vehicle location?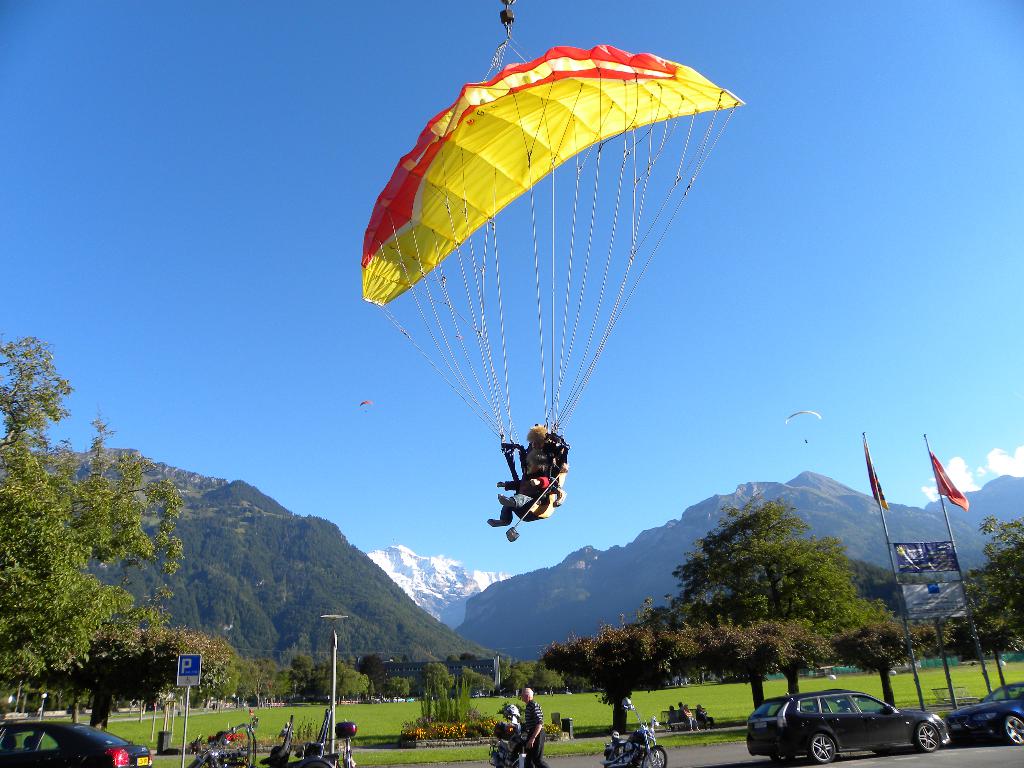
BBox(754, 688, 933, 762)
